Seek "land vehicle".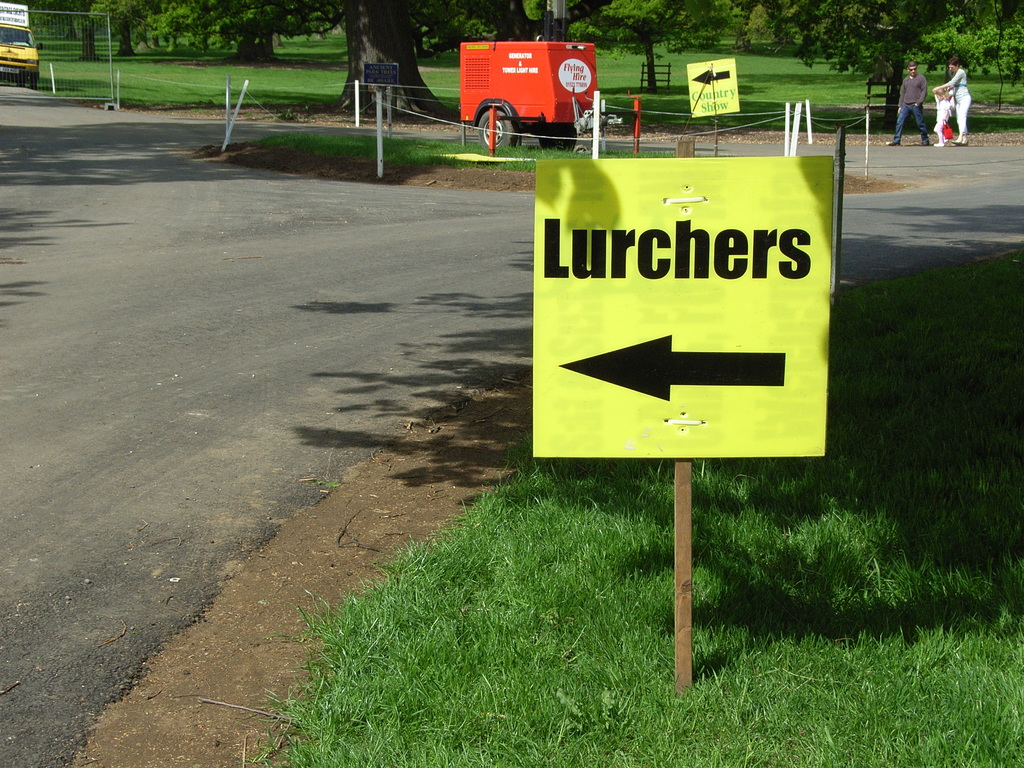
detection(460, 37, 606, 140).
